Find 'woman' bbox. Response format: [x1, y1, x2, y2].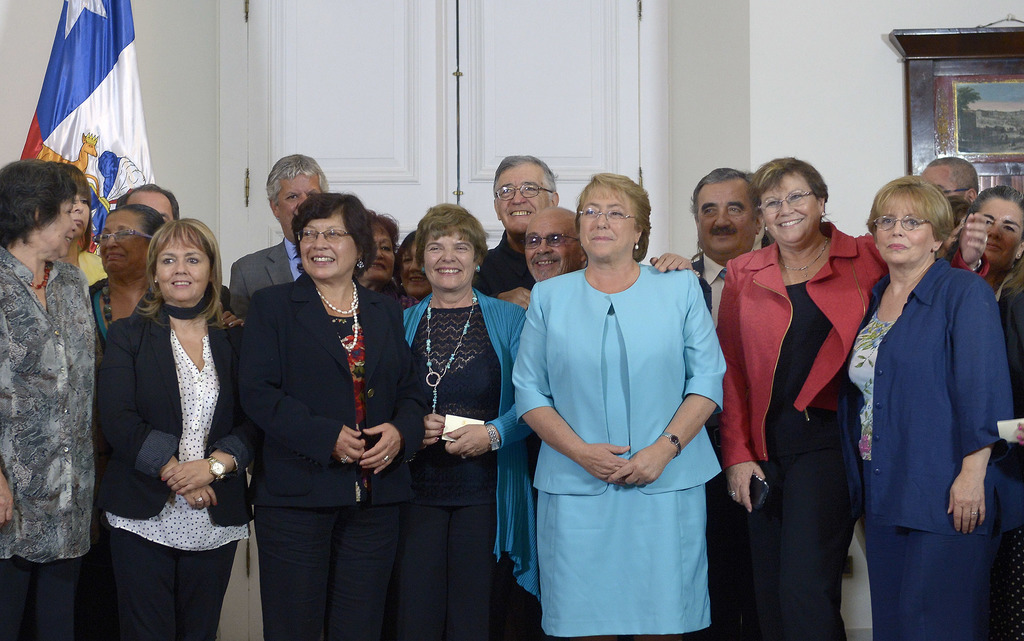
[58, 168, 95, 274].
